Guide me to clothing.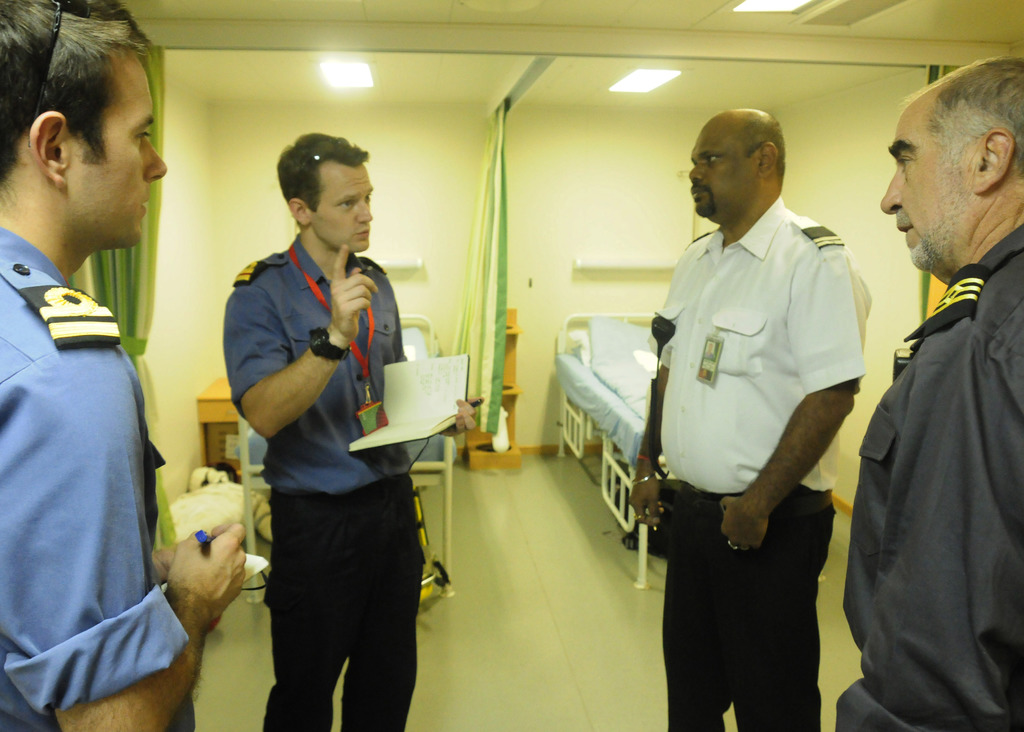
Guidance: [667, 190, 874, 731].
